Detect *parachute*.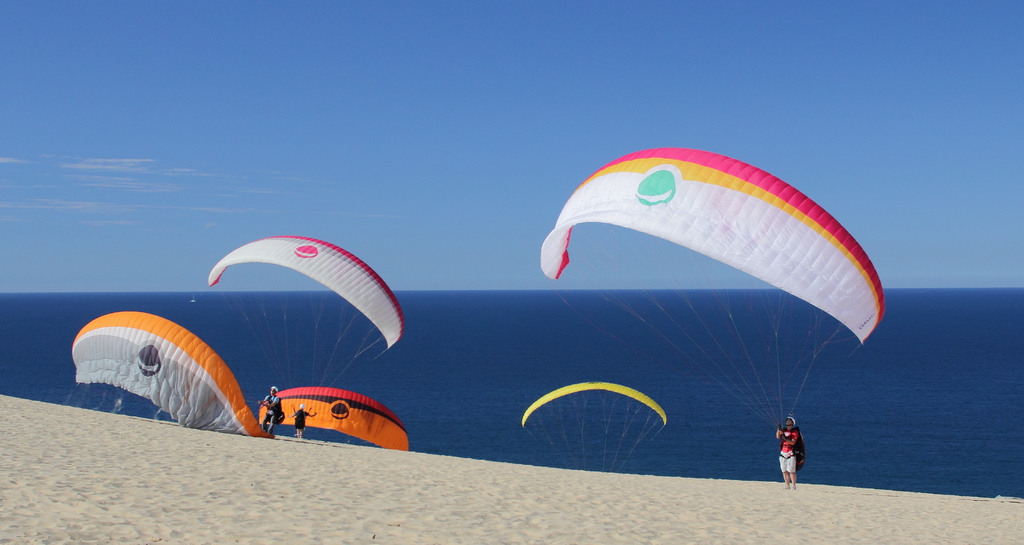
Detected at box(259, 386, 408, 450).
